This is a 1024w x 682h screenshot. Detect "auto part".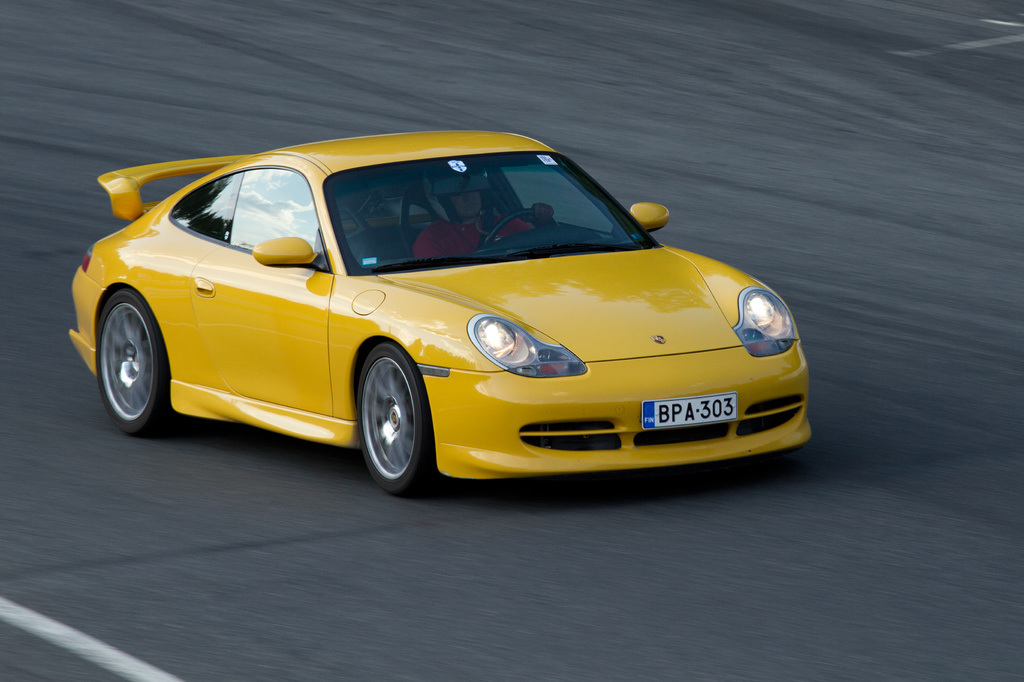
BBox(356, 345, 435, 494).
